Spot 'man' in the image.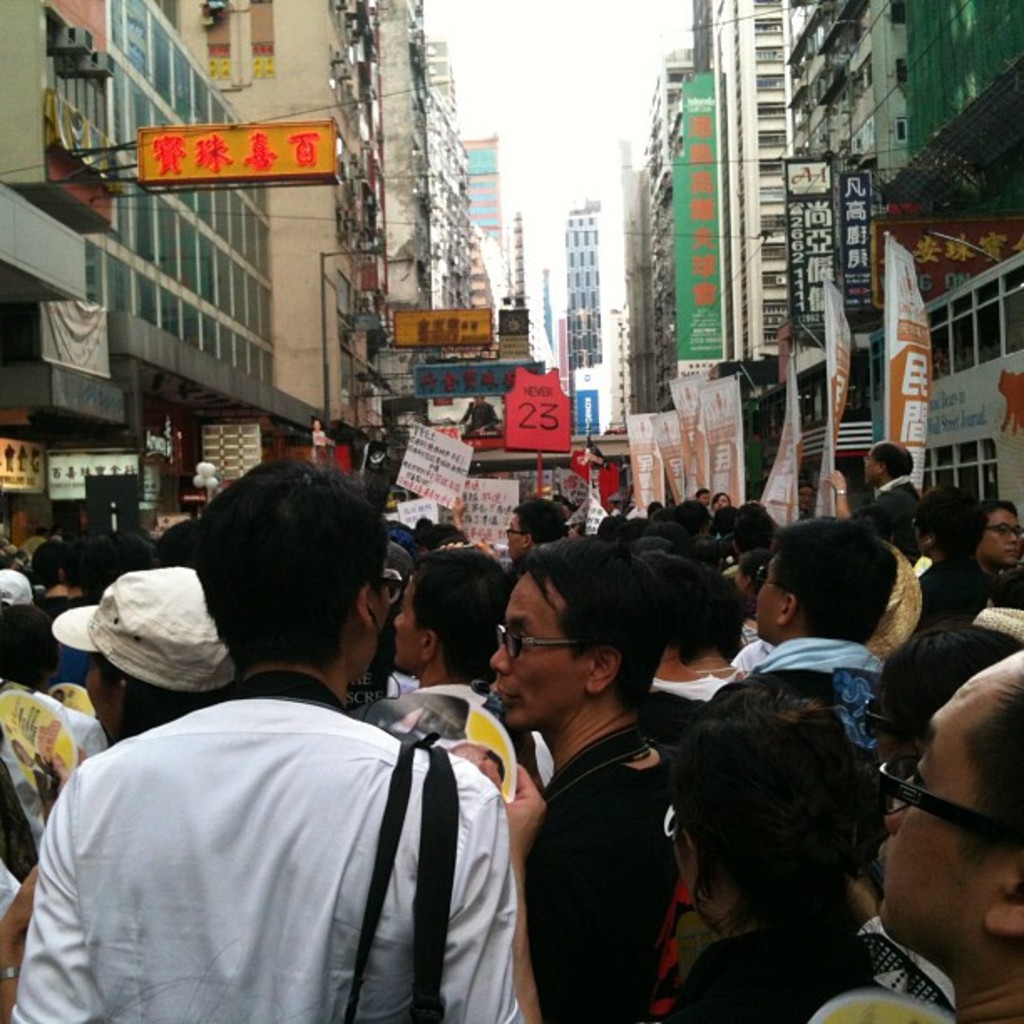
'man' found at (0, 455, 544, 1022).
